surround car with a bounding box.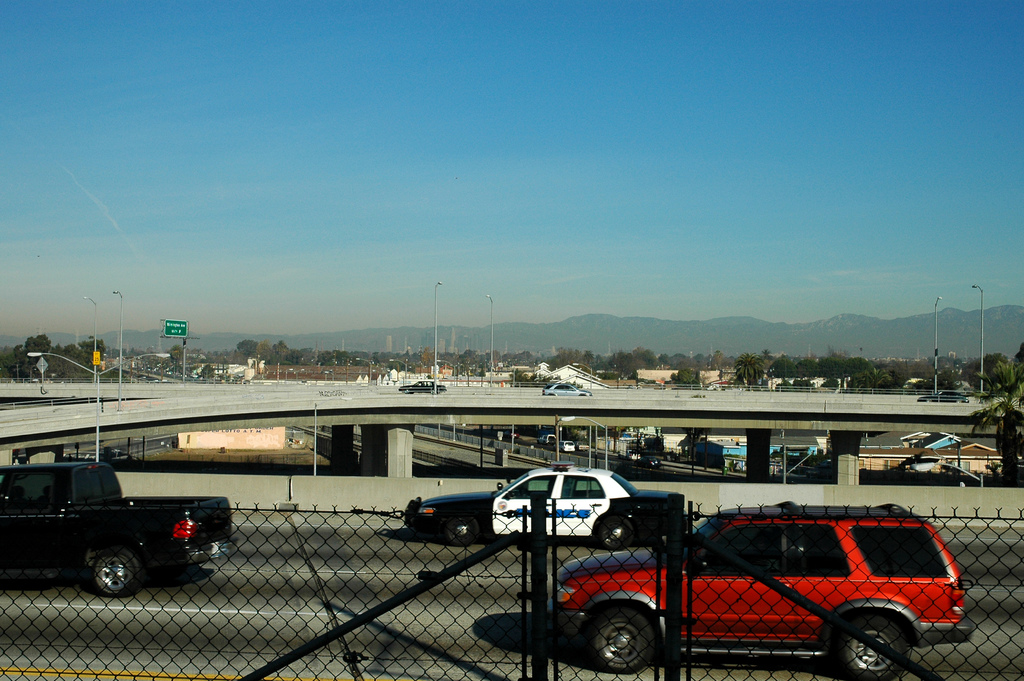
[404,462,691,553].
